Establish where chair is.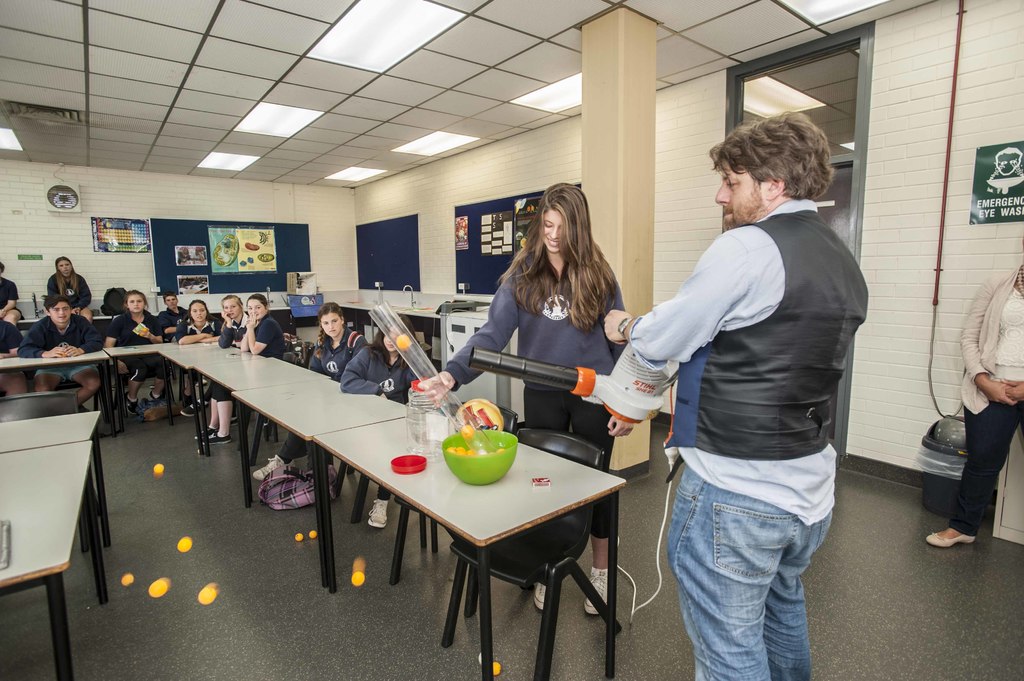
Established at rect(261, 331, 295, 433).
